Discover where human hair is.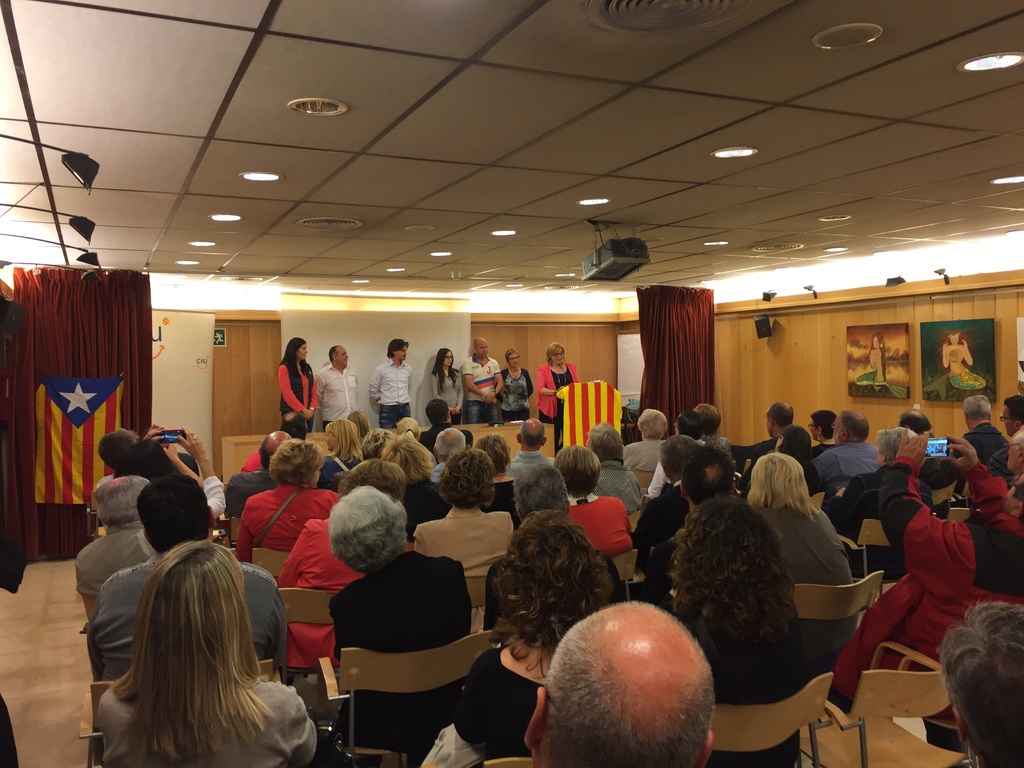
Discovered at 387,340,407,360.
